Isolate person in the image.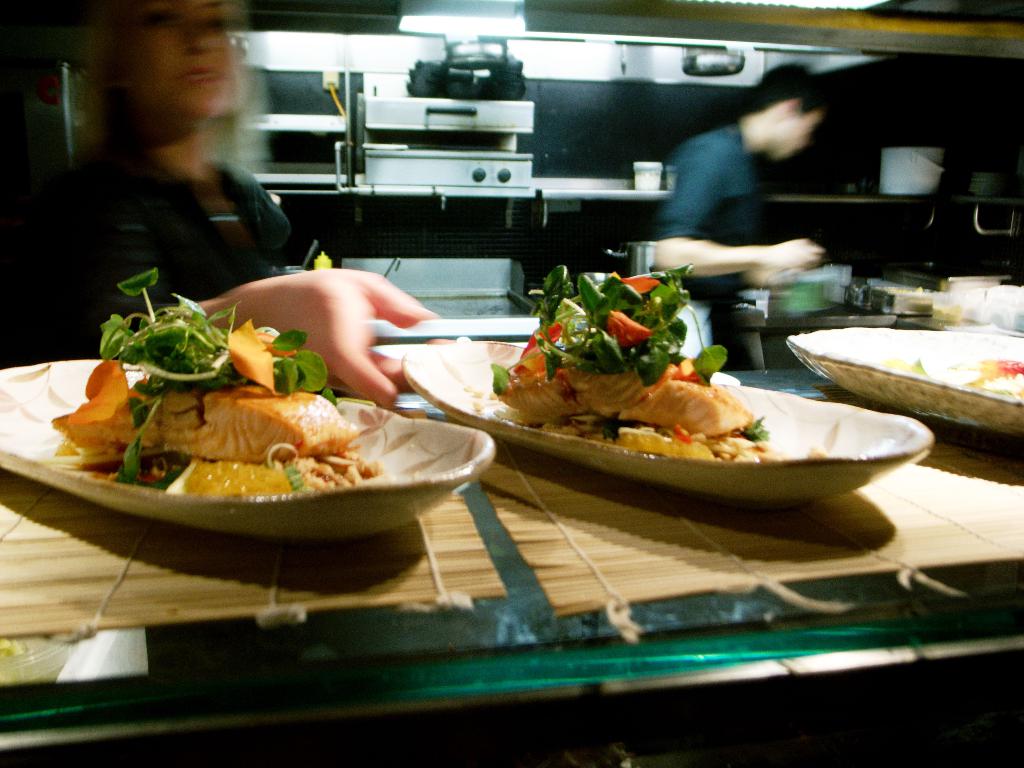
Isolated region: pyautogui.locateOnScreen(653, 56, 826, 371).
